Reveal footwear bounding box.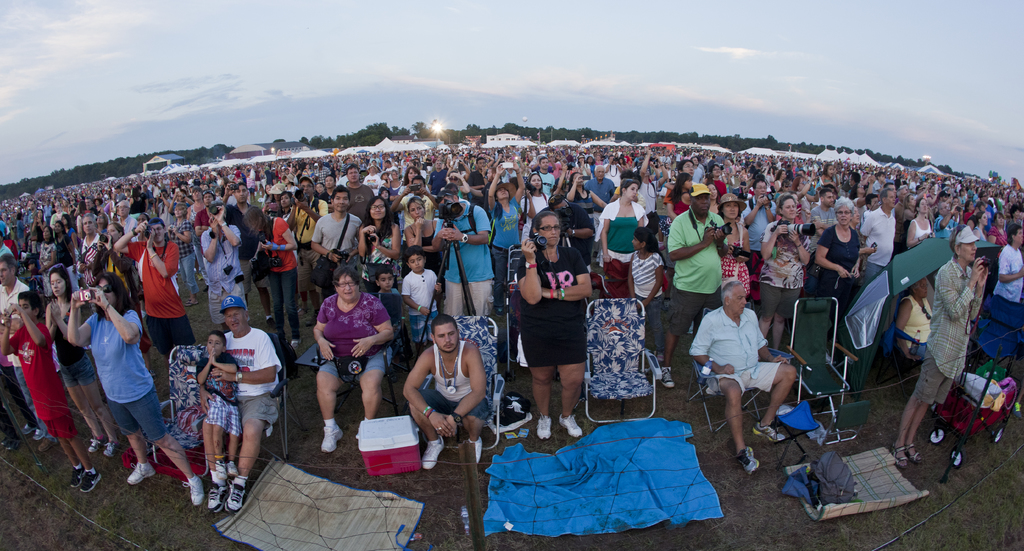
Revealed: select_region(659, 299, 669, 314).
